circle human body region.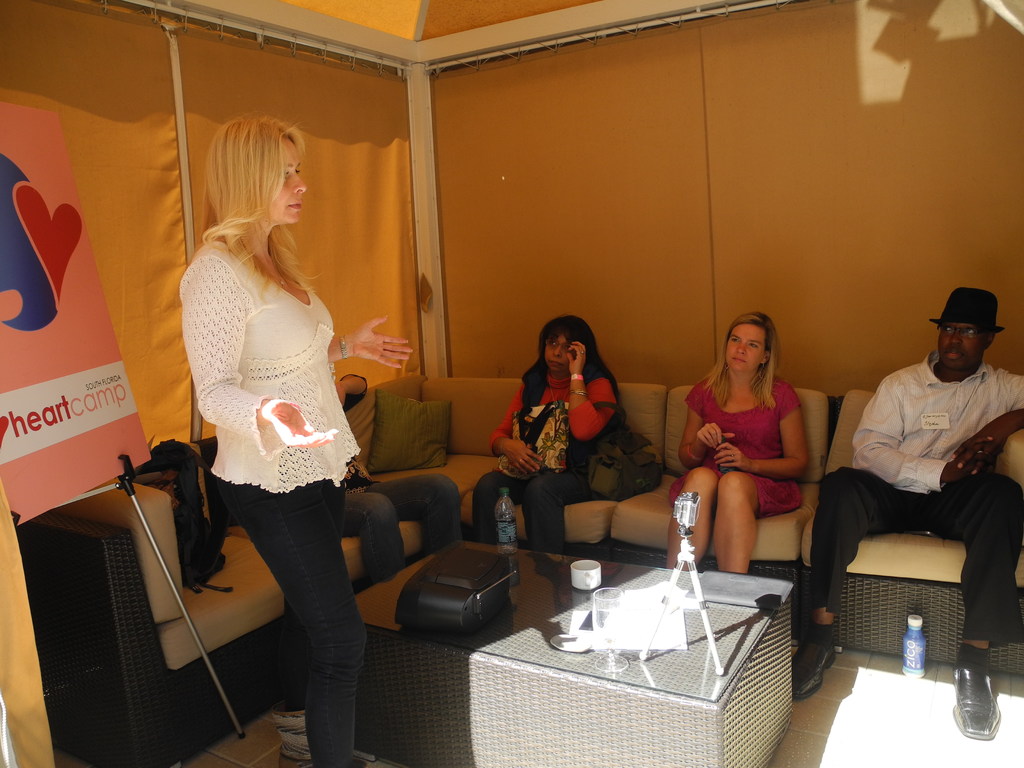
Region: (left=177, top=106, right=422, bottom=767).
